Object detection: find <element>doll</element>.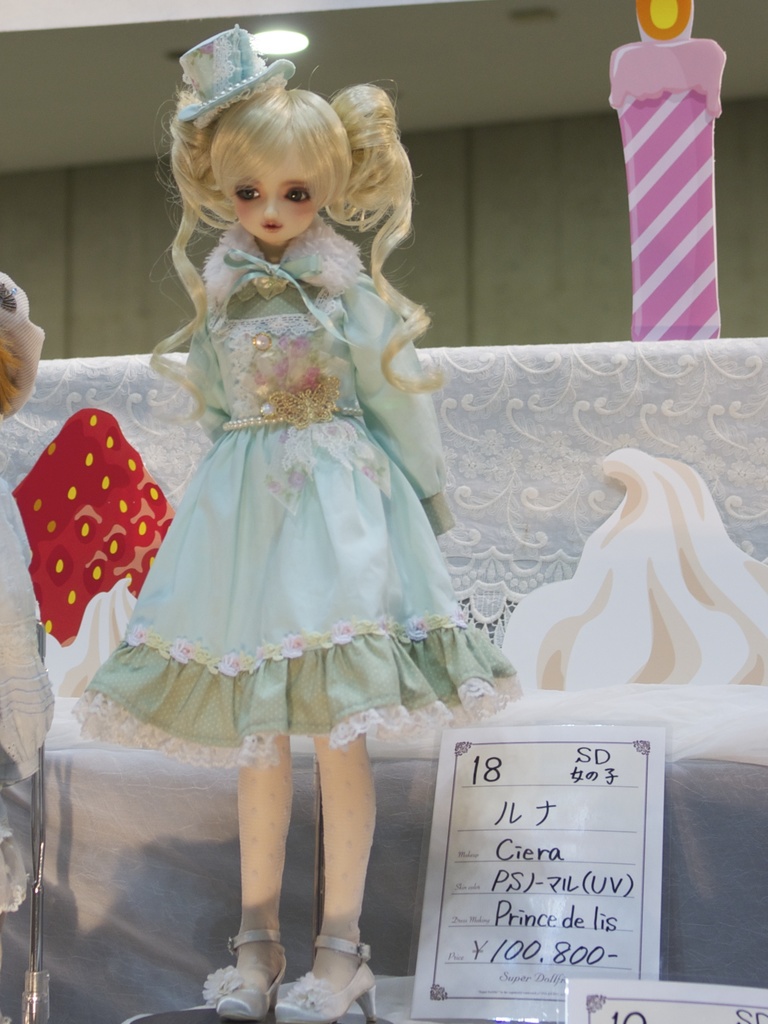
{"x1": 49, "y1": 38, "x2": 507, "y2": 977}.
